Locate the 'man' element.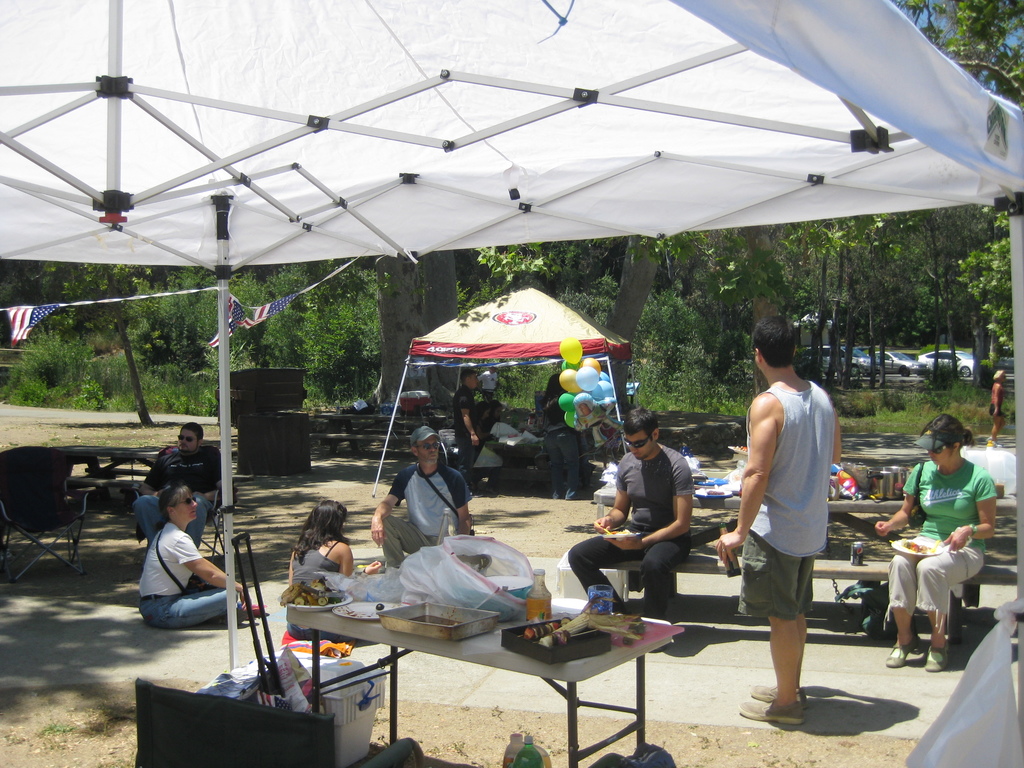
Element bbox: (left=372, top=435, right=478, bottom=572).
